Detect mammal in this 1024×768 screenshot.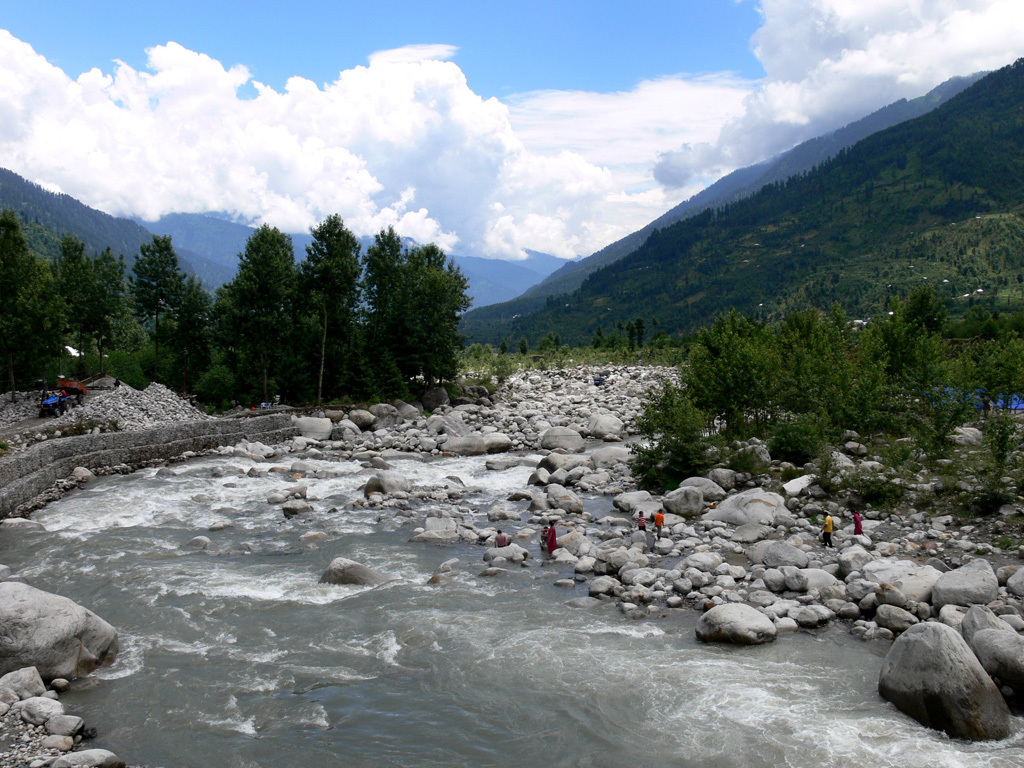
Detection: BBox(634, 509, 653, 529).
